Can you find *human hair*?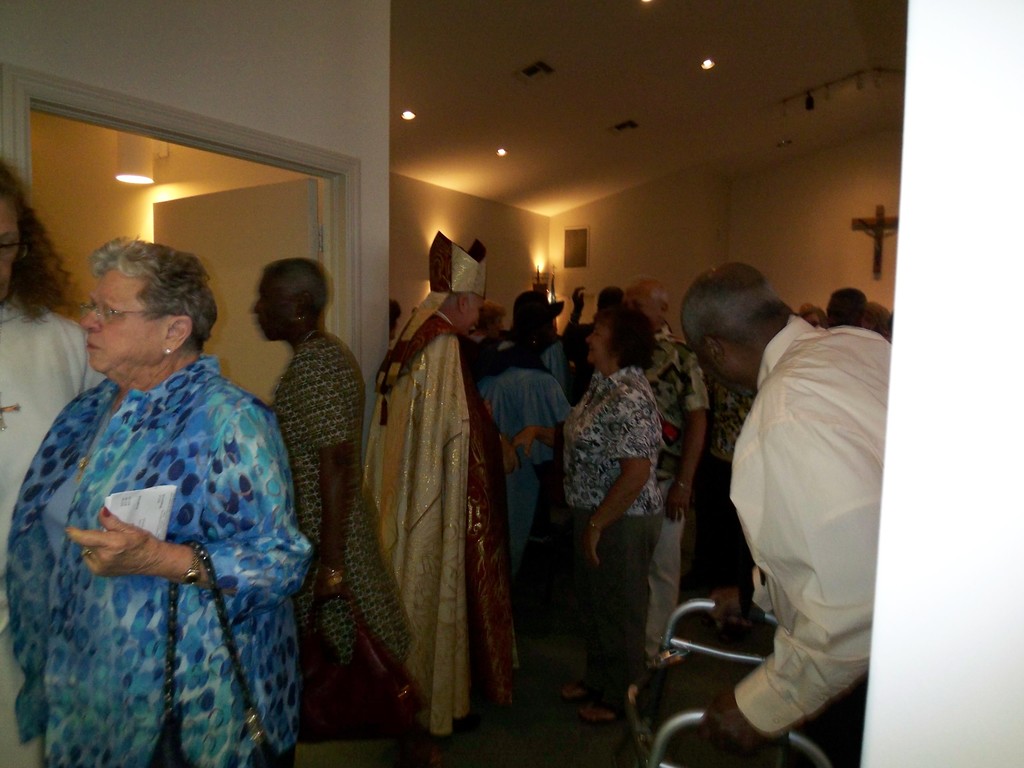
Yes, bounding box: (x1=438, y1=288, x2=480, y2=312).
